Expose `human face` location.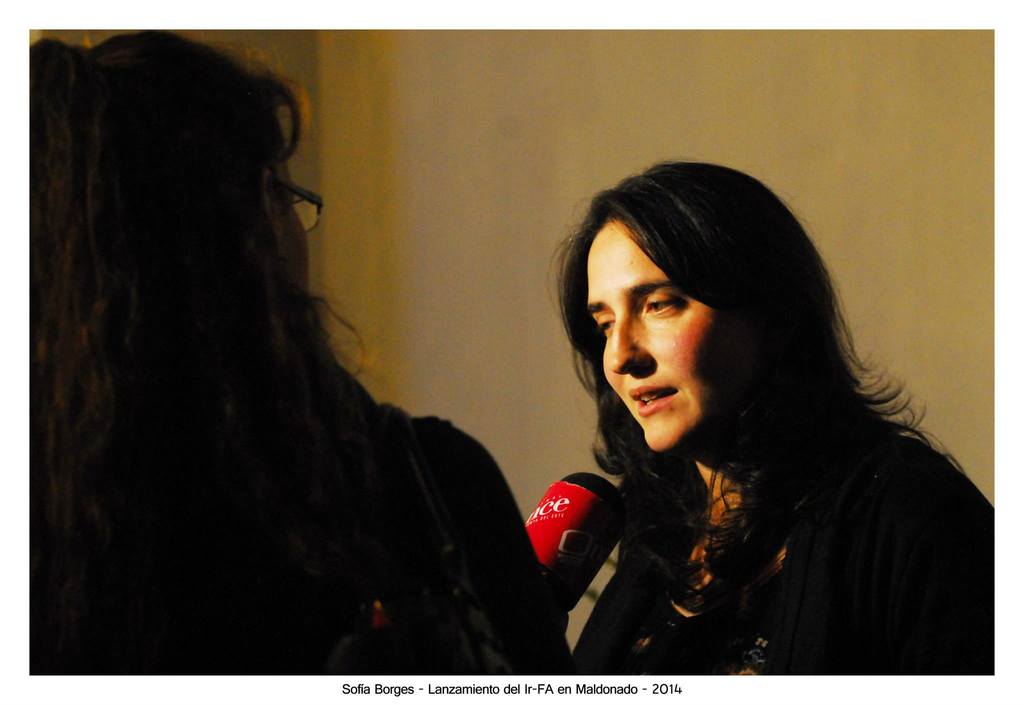
Exposed at Rect(582, 216, 735, 461).
